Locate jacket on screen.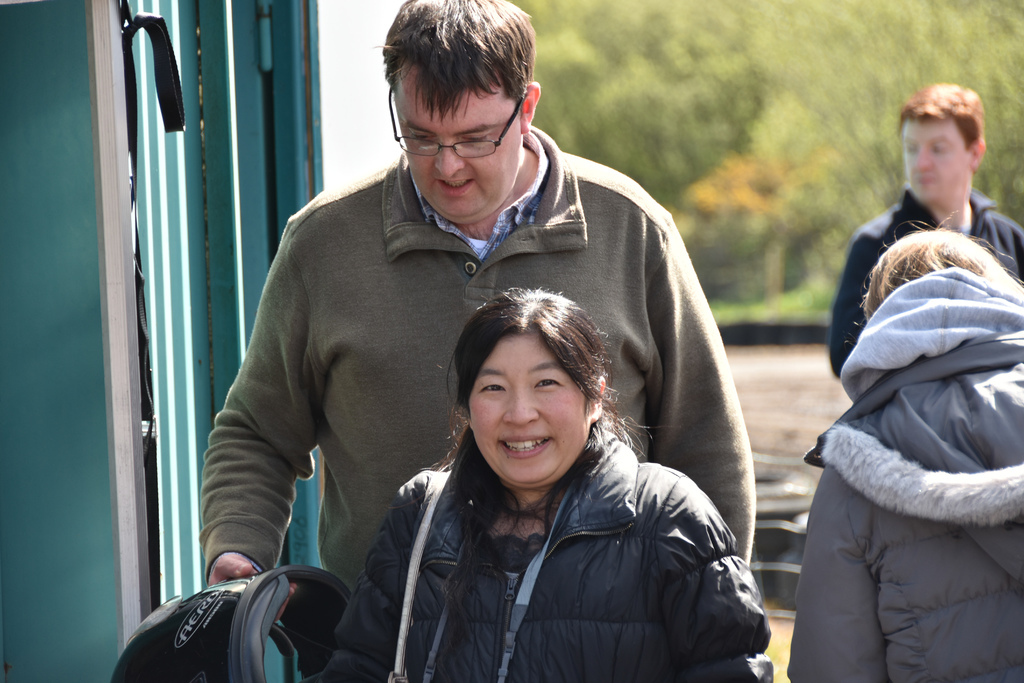
On screen at x1=829 y1=186 x2=1023 y2=379.
